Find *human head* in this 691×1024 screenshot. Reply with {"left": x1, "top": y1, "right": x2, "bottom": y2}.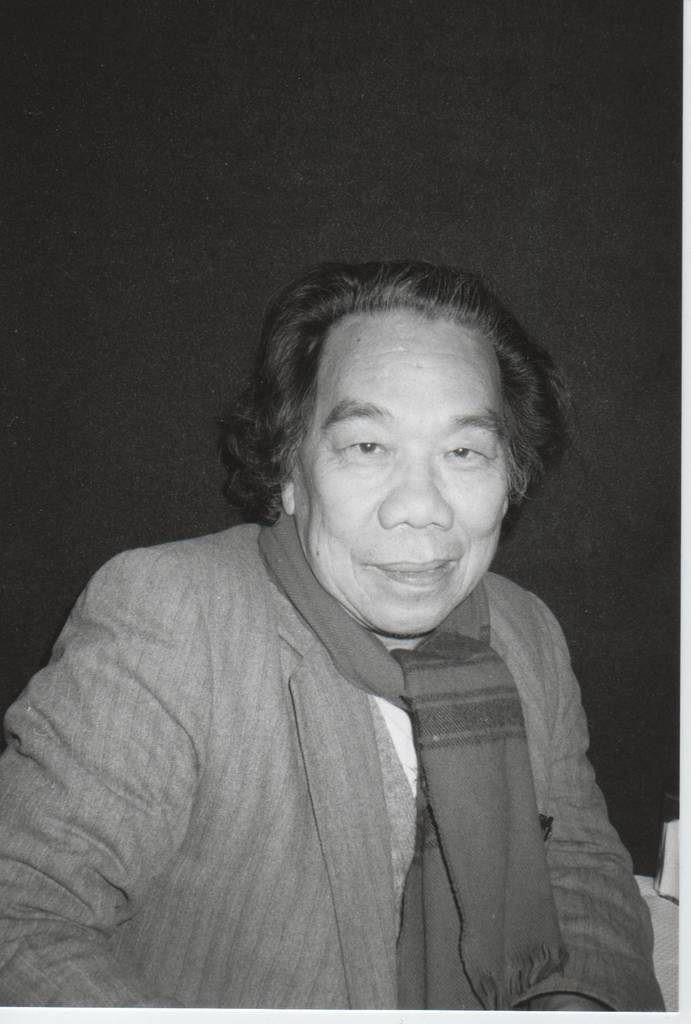
{"left": 273, "top": 267, "right": 539, "bottom": 600}.
